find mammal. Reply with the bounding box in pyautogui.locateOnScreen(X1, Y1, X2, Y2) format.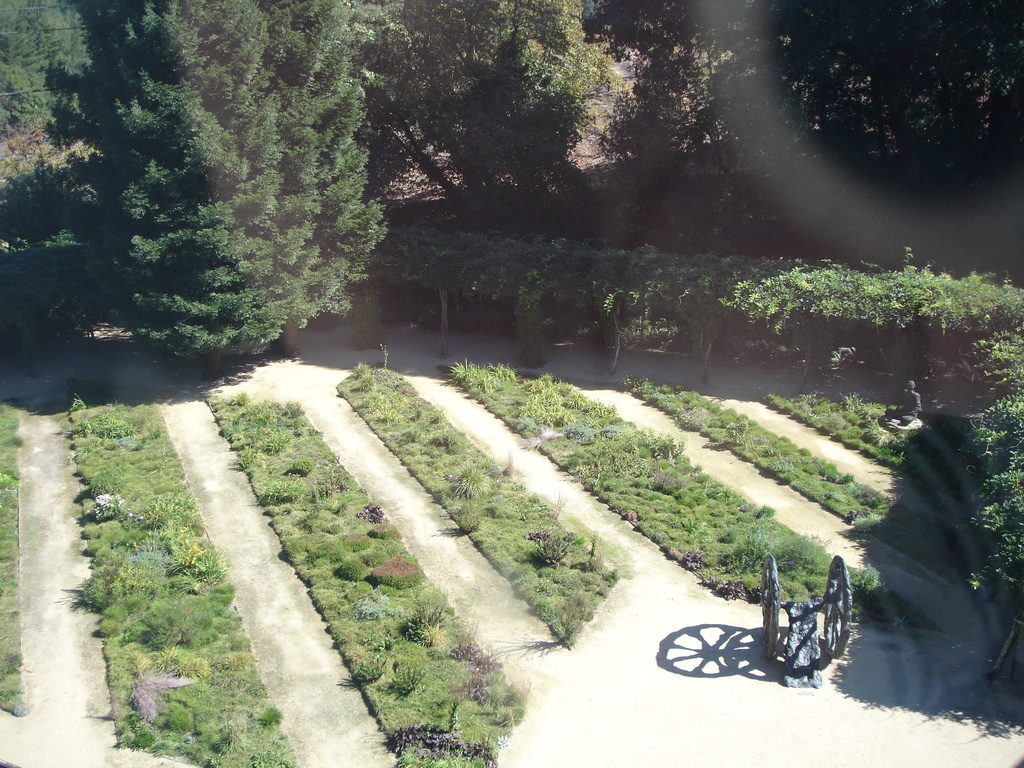
pyautogui.locateOnScreen(884, 374, 922, 452).
